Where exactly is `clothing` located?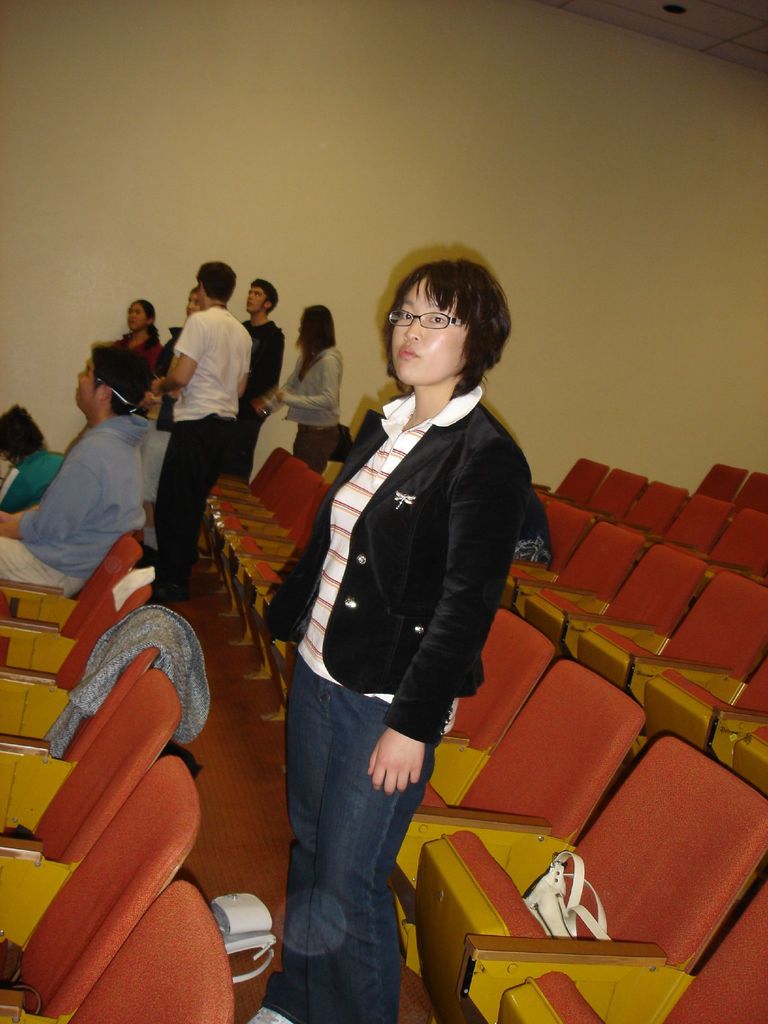
Its bounding box is left=230, top=325, right=285, bottom=474.
